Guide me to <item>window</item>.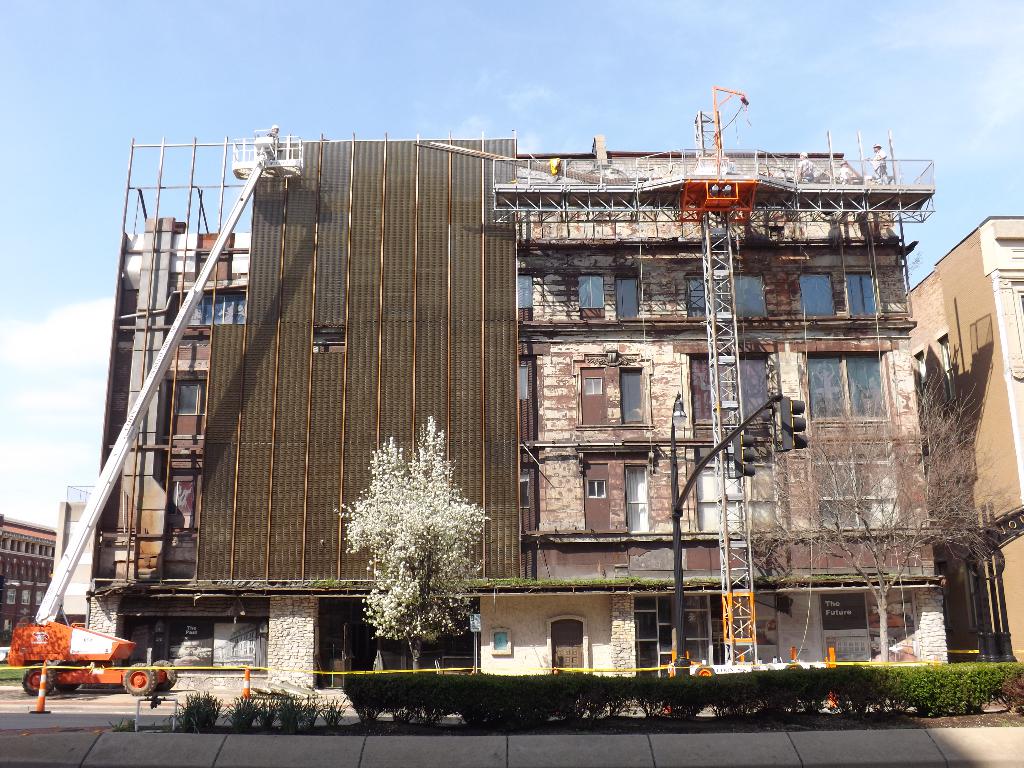
Guidance: Rect(809, 355, 909, 424).
